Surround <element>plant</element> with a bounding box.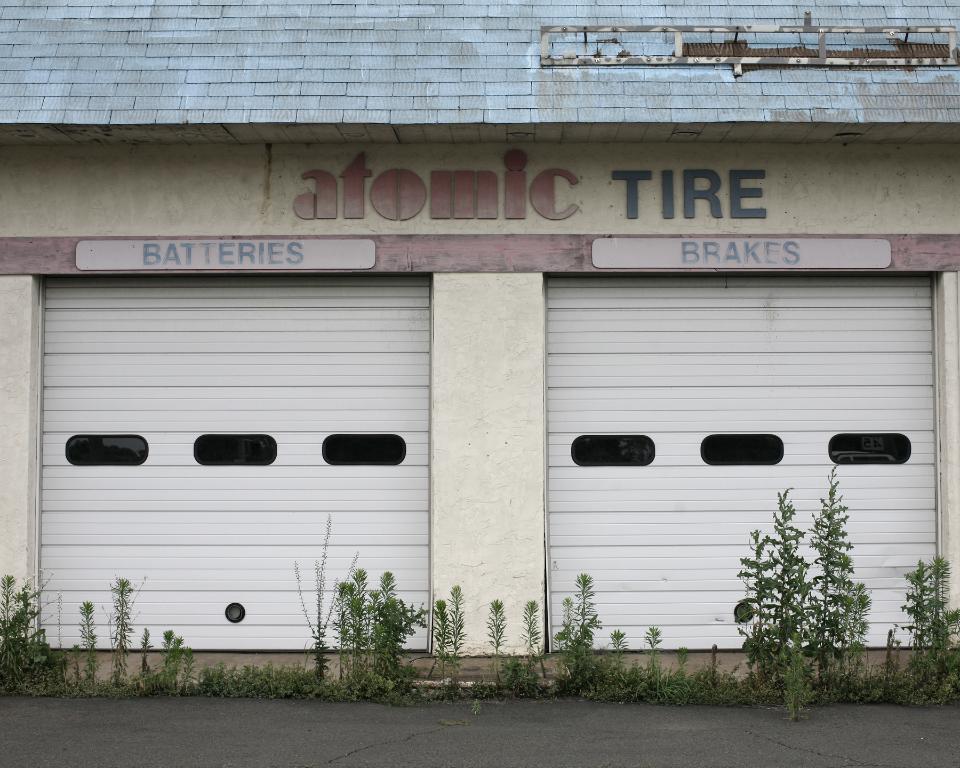
box=[545, 569, 595, 700].
